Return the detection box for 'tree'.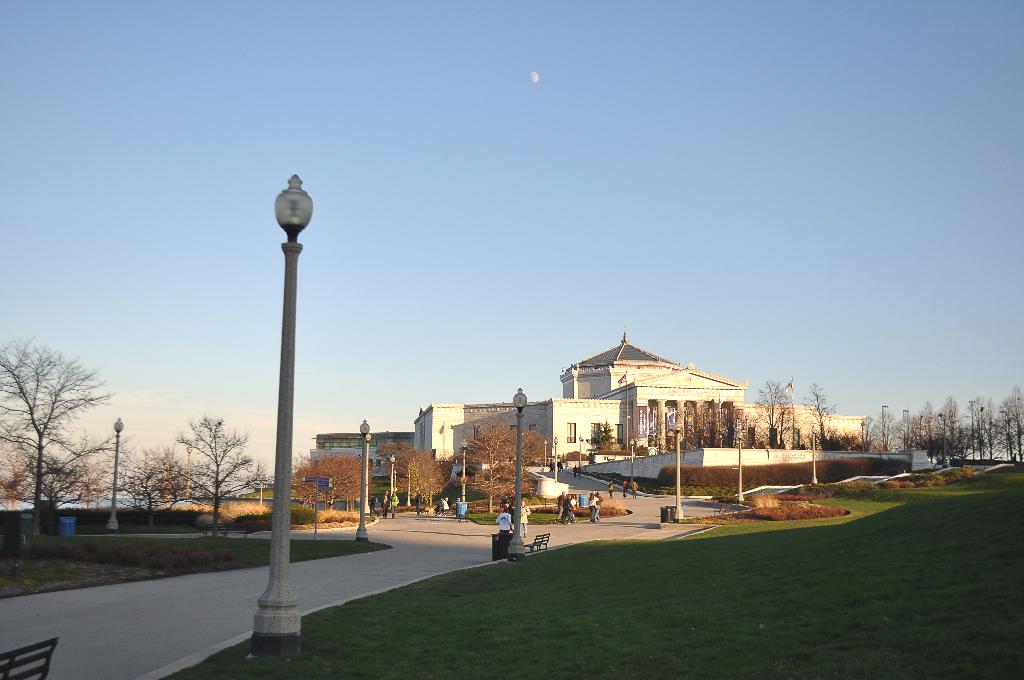
x1=876 y1=406 x2=898 y2=457.
